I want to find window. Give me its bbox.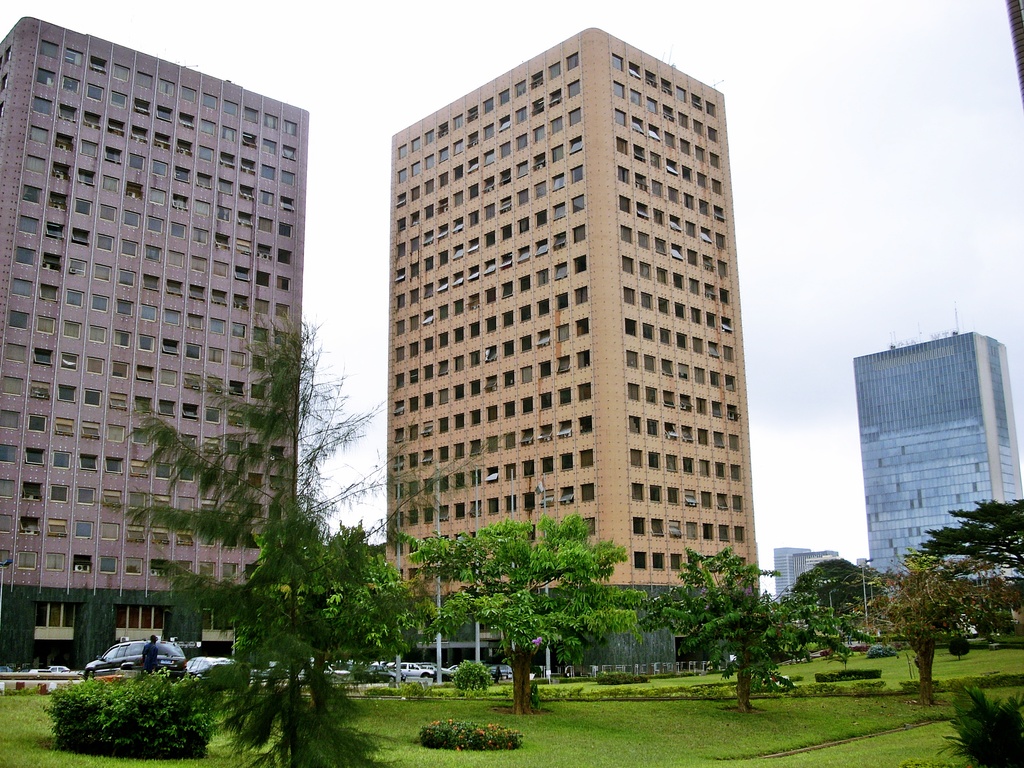
<region>193, 285, 205, 301</region>.
